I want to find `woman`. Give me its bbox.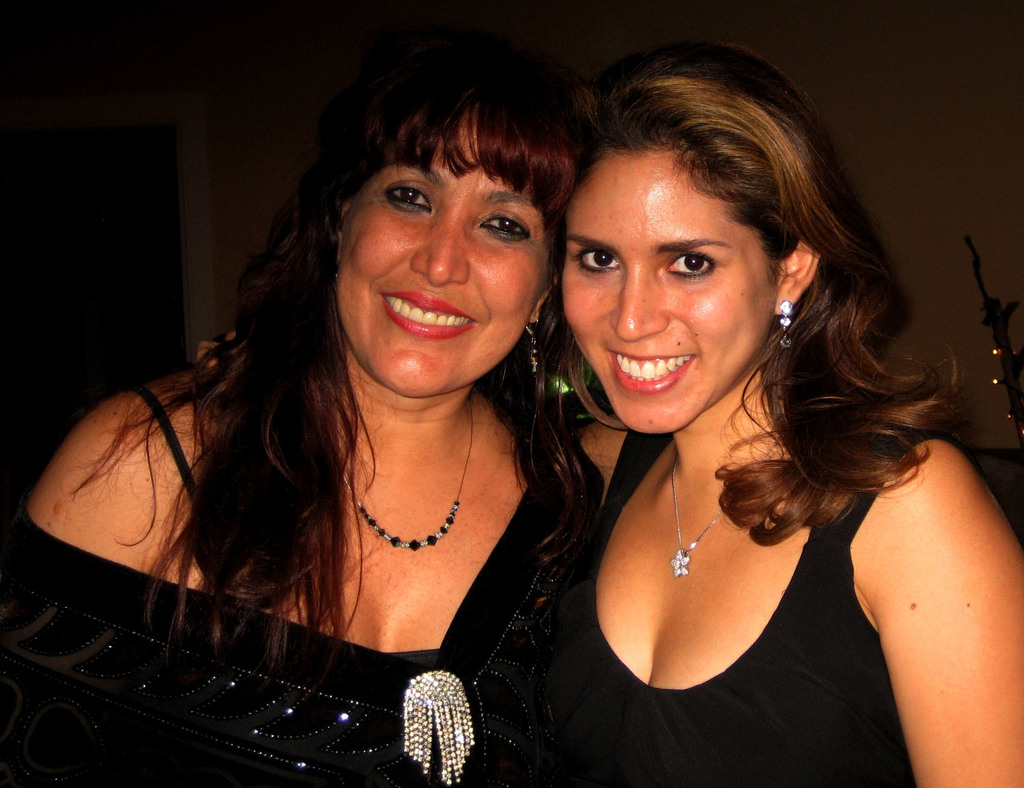
480/45/978/787.
